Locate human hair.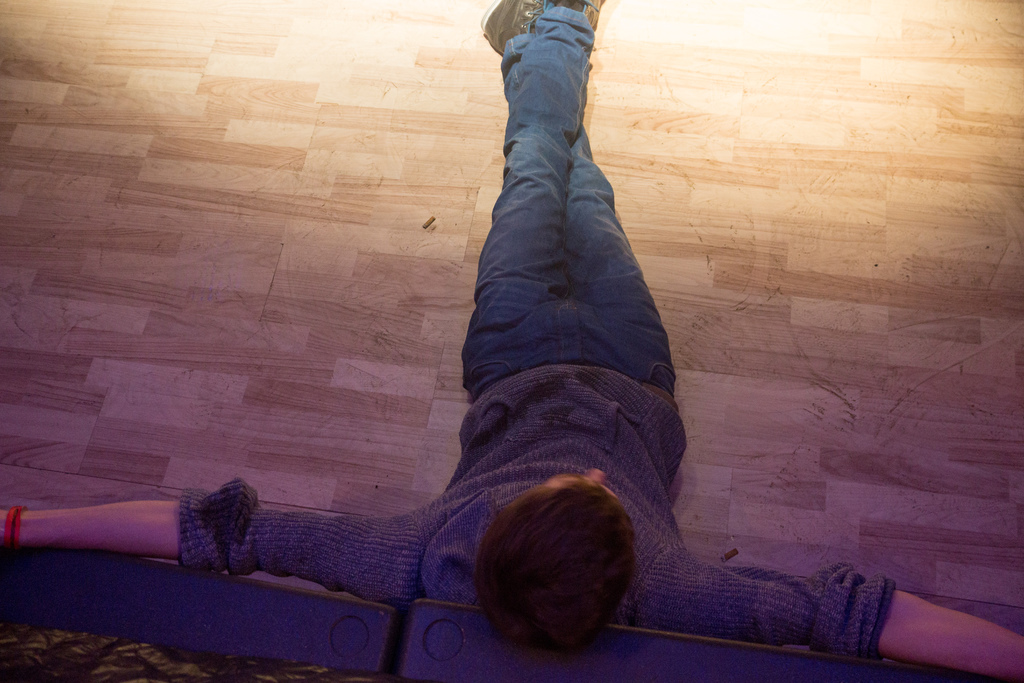
Bounding box: bbox=(458, 472, 662, 661).
